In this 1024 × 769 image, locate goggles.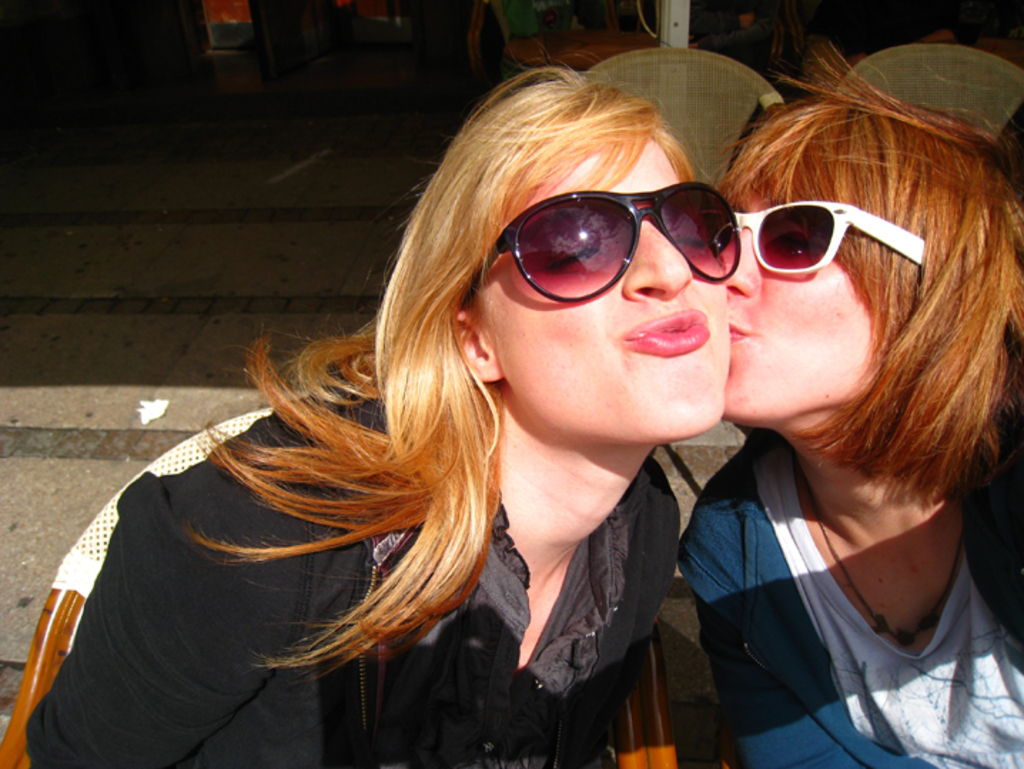
Bounding box: left=685, top=188, right=960, bottom=284.
